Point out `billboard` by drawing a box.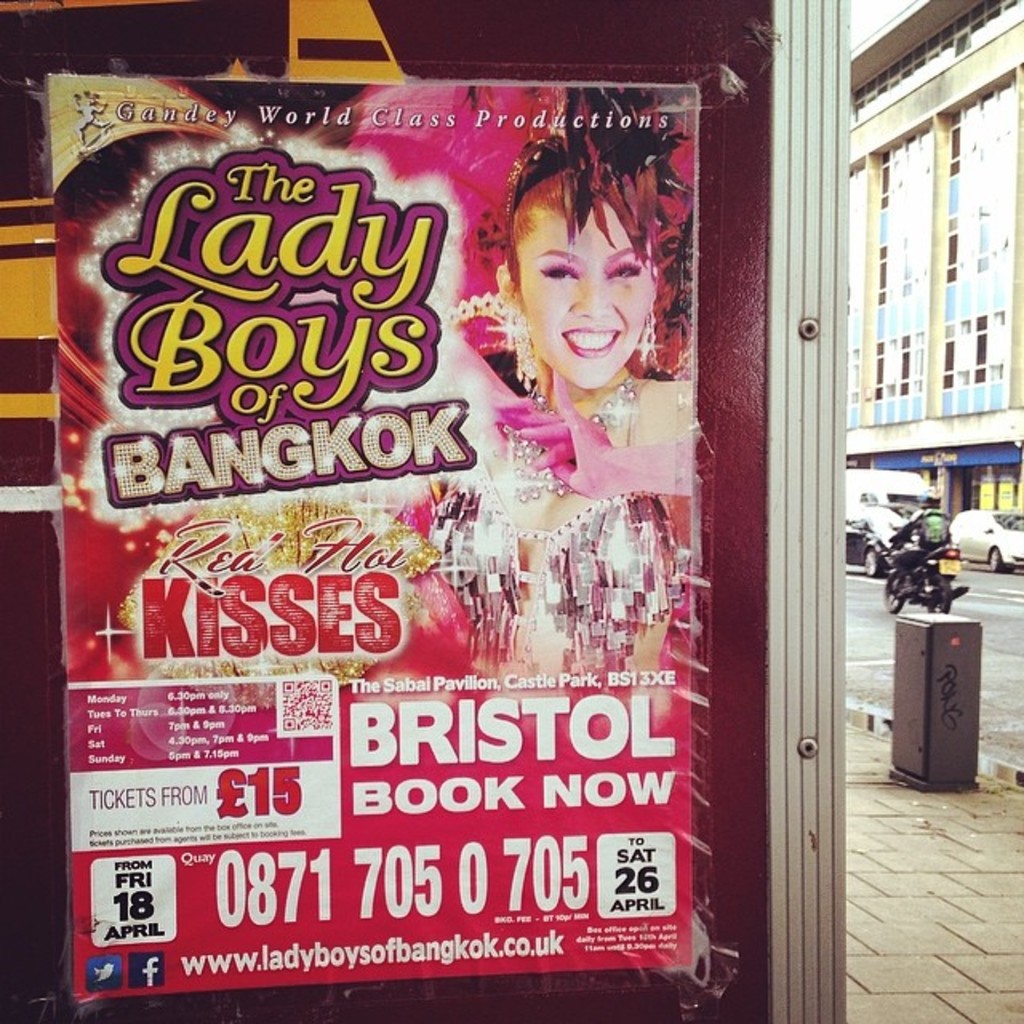
locate(67, 75, 699, 998).
